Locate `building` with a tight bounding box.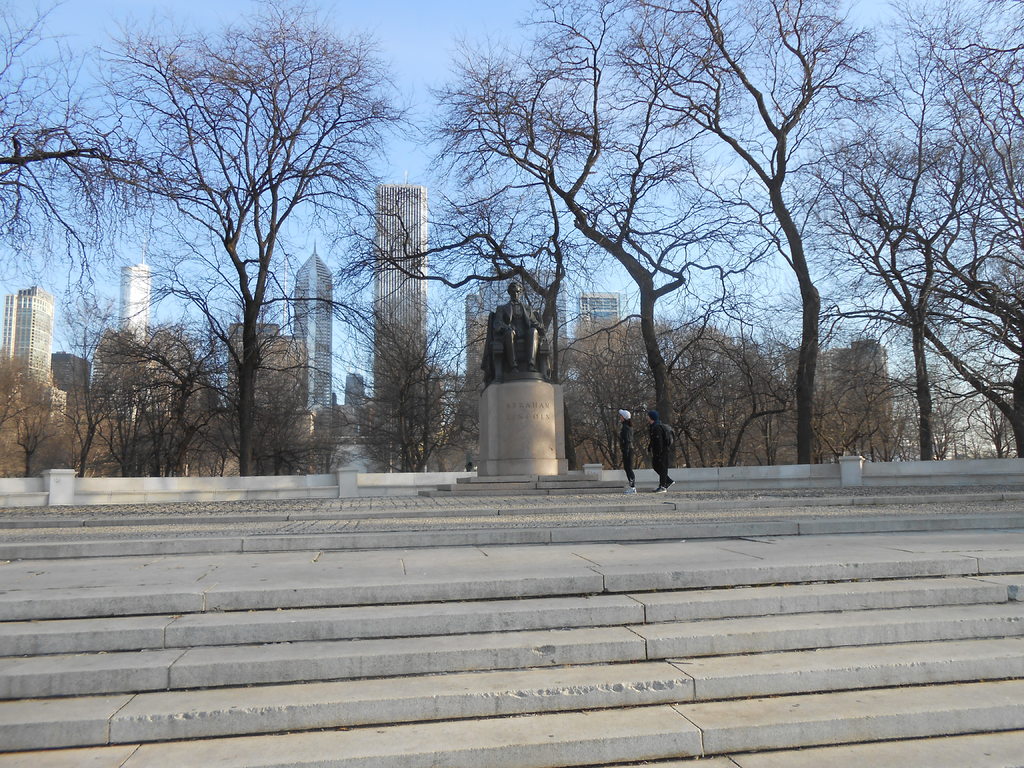
crop(8, 275, 68, 429).
